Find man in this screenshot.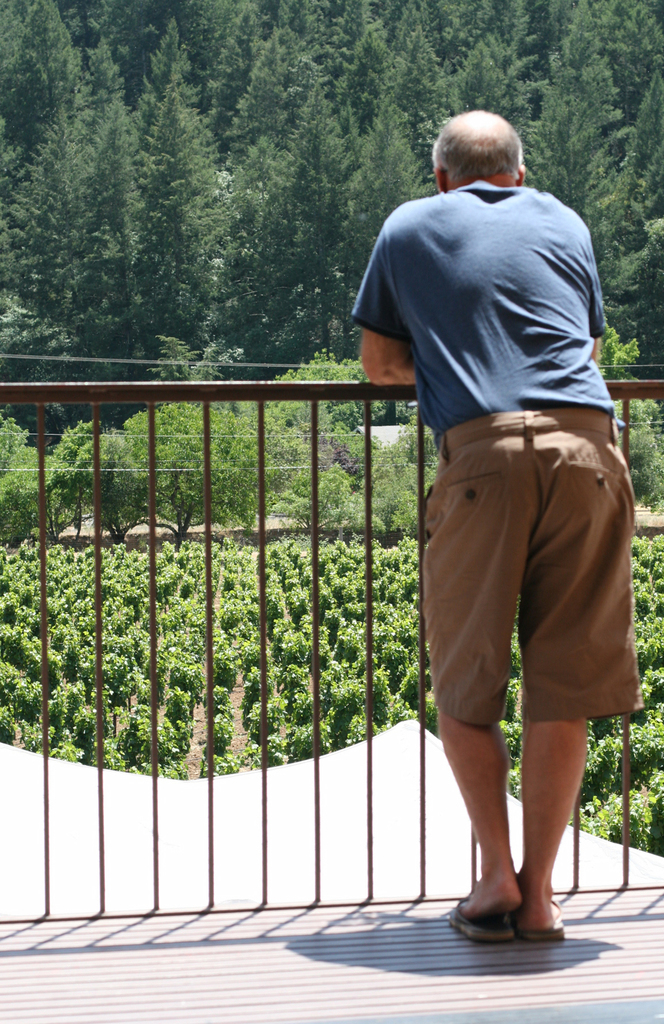
The bounding box for man is [353, 105, 645, 941].
